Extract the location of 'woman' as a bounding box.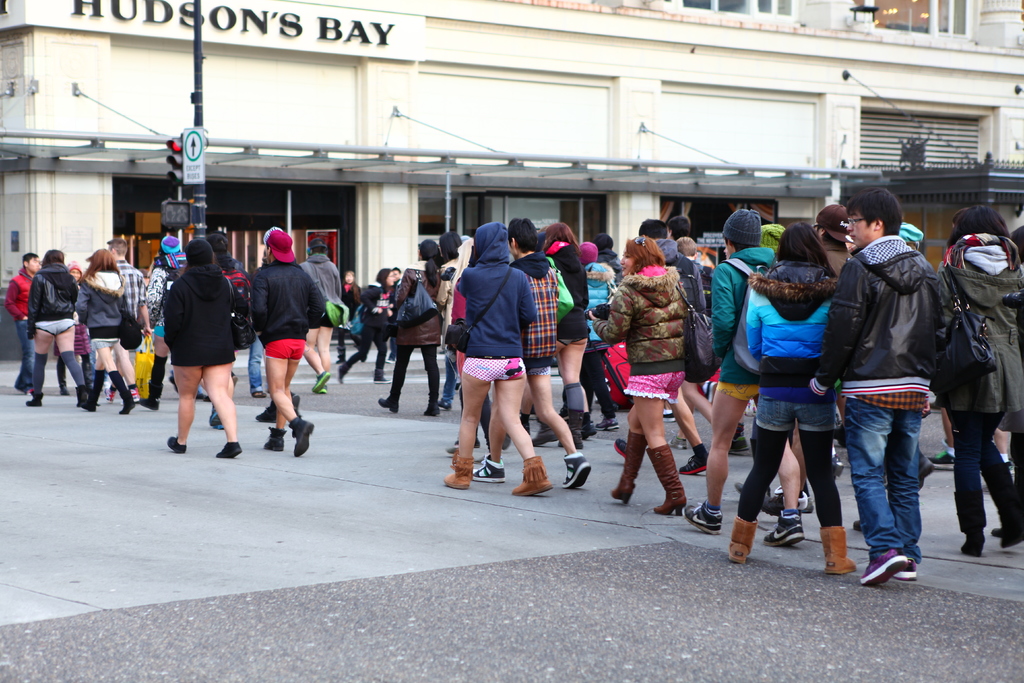
bbox(334, 263, 394, 383).
